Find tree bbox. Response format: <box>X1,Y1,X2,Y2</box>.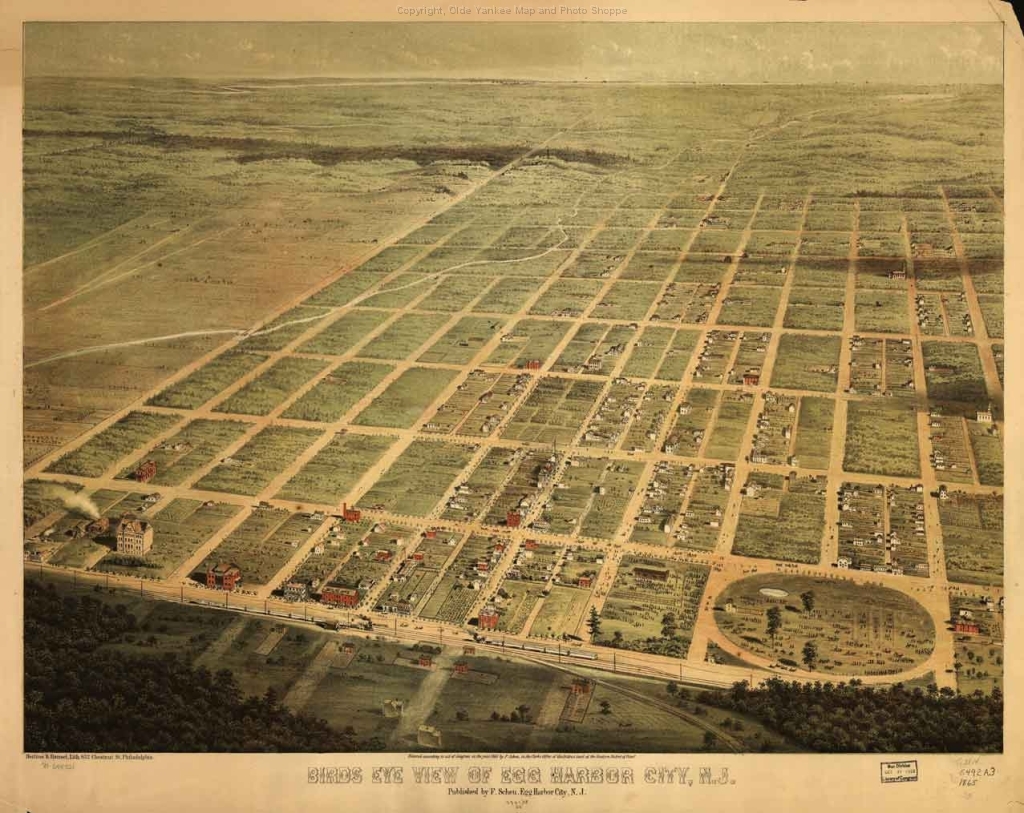
<box>661,609,680,642</box>.
